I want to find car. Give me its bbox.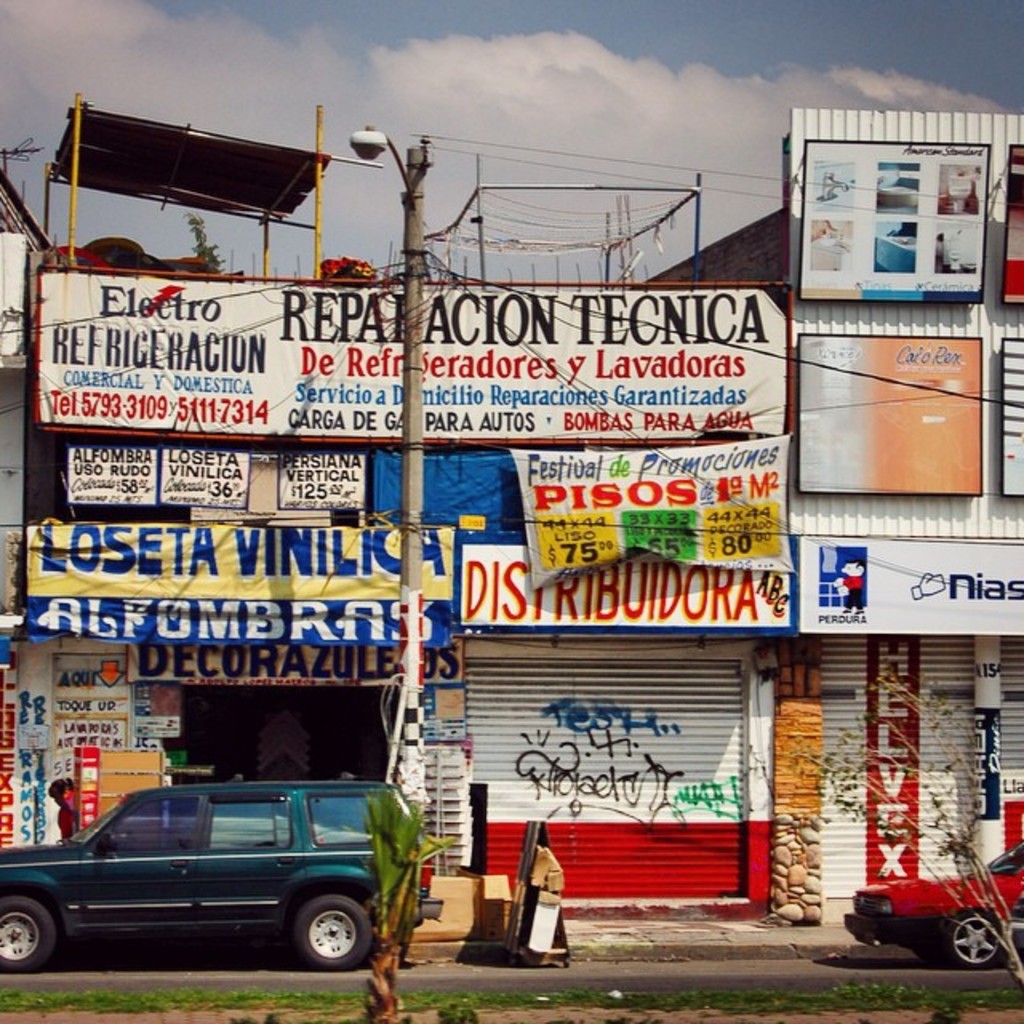
0, 779, 418, 990.
